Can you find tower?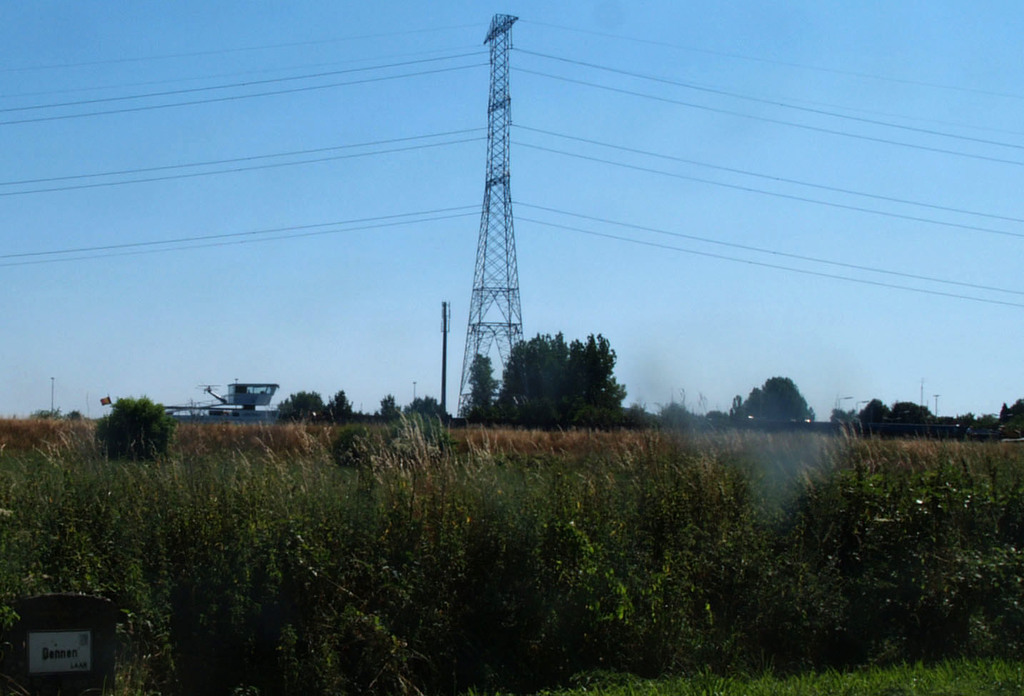
Yes, bounding box: detection(408, 14, 575, 425).
